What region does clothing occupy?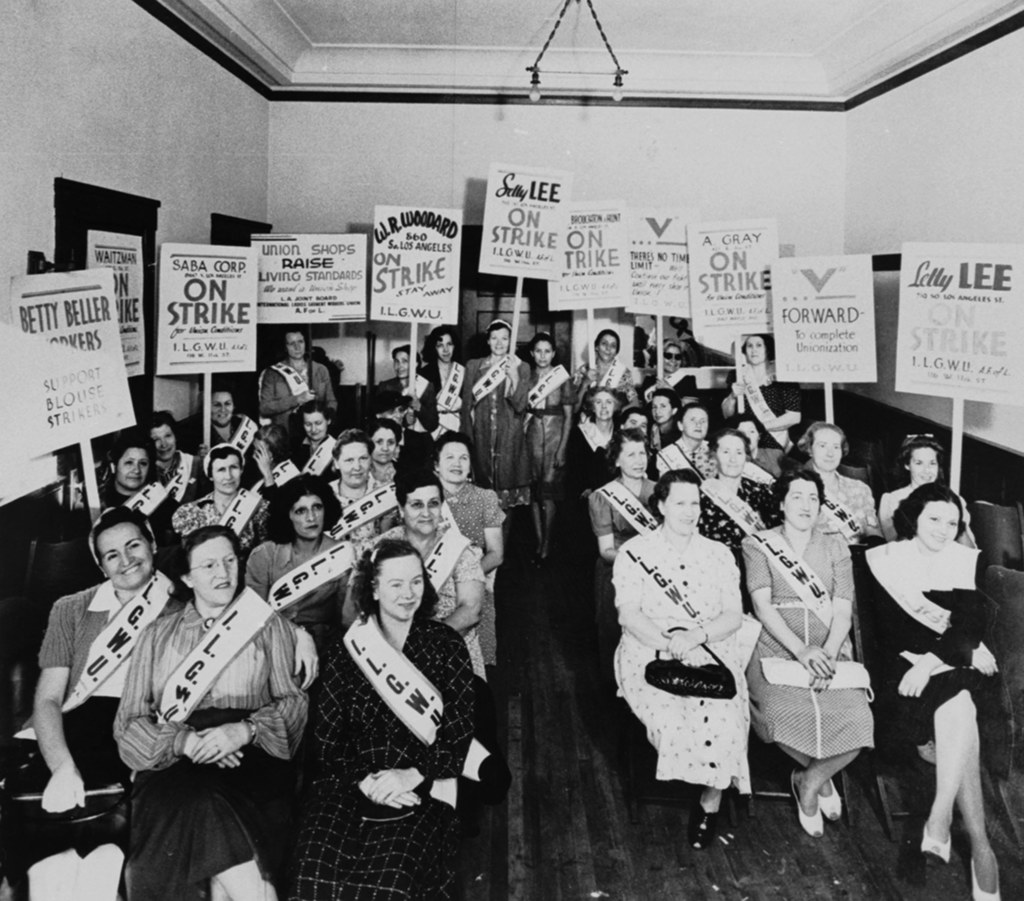
[left=167, top=481, right=268, bottom=576].
